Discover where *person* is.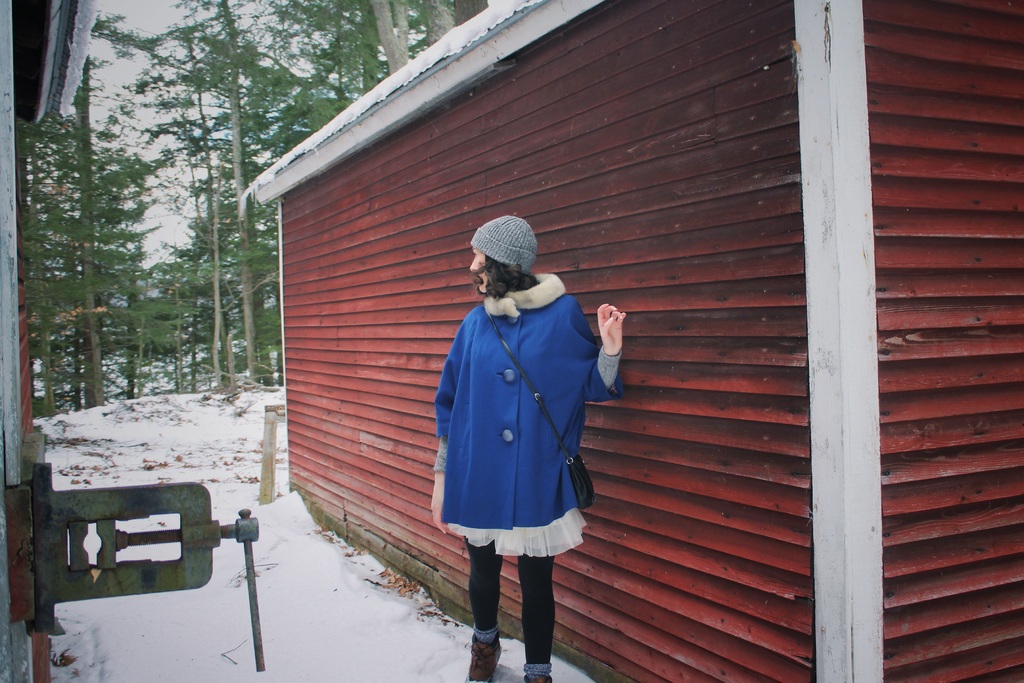
Discovered at (left=436, top=219, right=609, bottom=682).
